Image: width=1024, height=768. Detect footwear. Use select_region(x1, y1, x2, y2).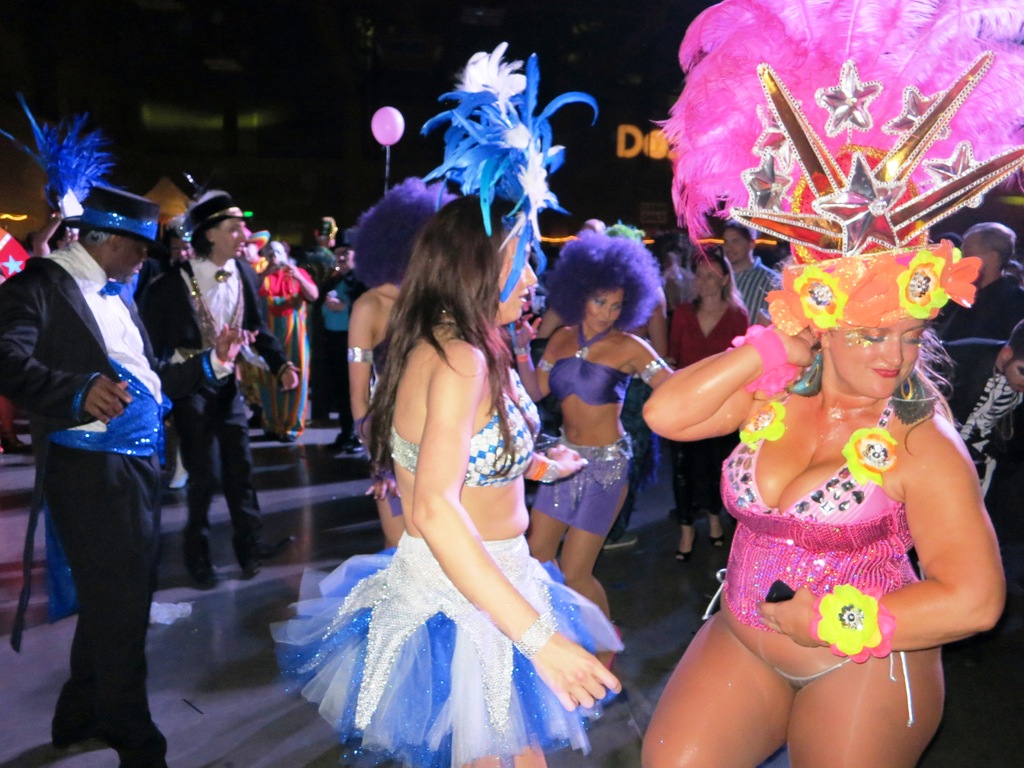
select_region(166, 543, 221, 588).
